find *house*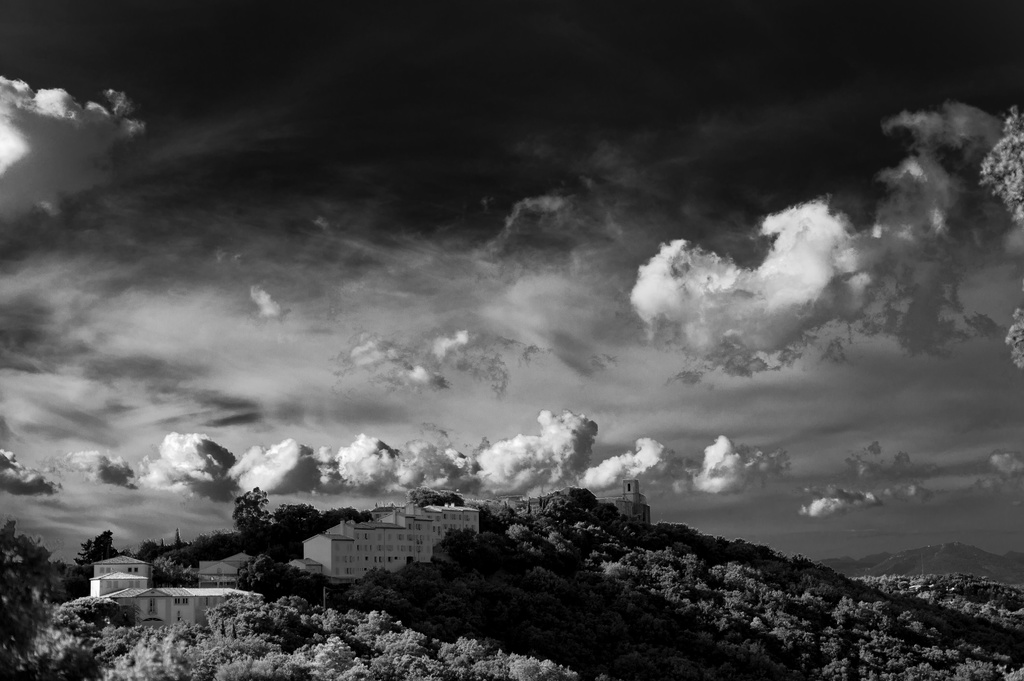
box(619, 464, 669, 522)
